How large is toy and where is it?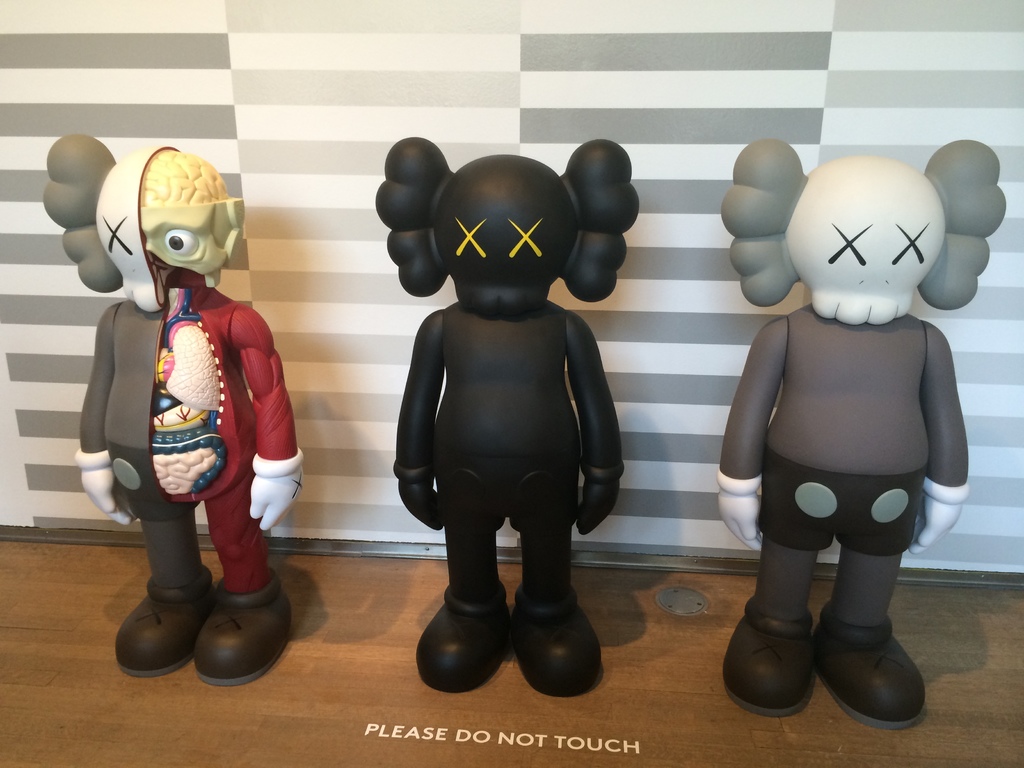
Bounding box: x1=36, y1=124, x2=312, y2=695.
